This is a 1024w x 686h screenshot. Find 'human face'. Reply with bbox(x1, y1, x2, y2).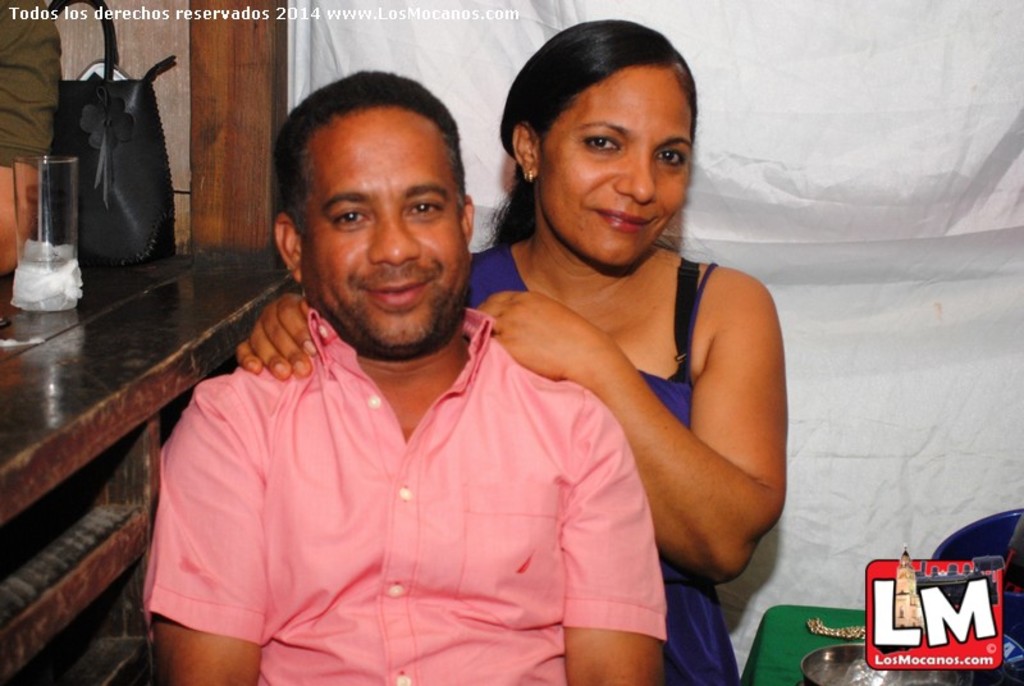
bbox(301, 110, 472, 352).
